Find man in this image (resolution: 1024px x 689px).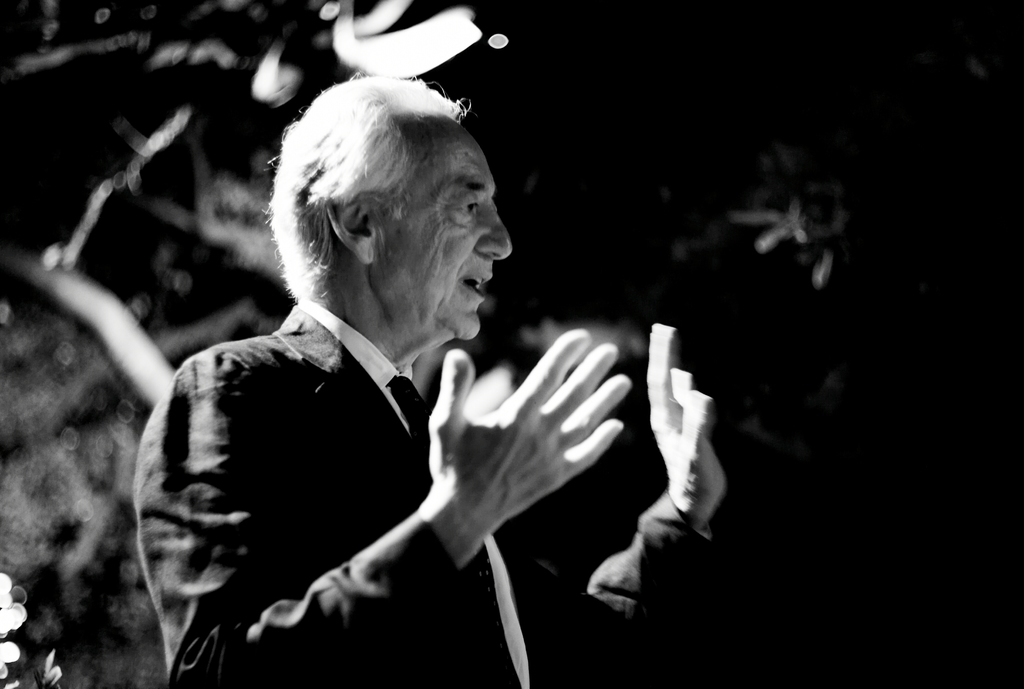
[146, 79, 677, 688].
